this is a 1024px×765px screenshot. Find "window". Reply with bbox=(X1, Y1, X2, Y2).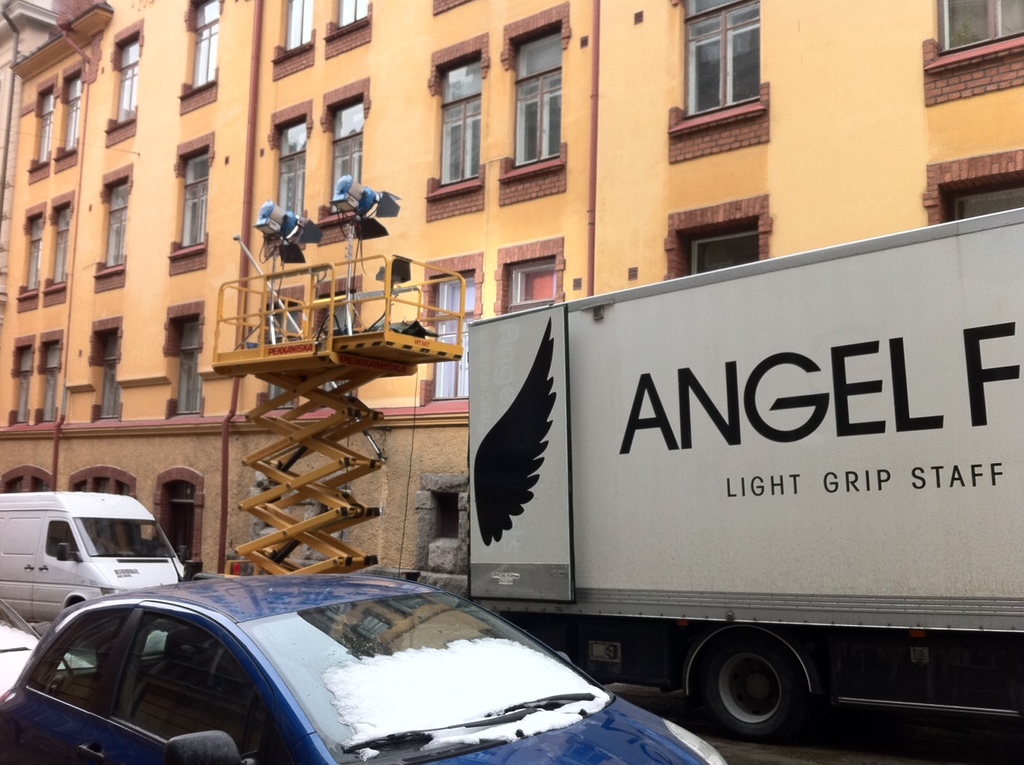
bbox=(496, 254, 555, 313).
